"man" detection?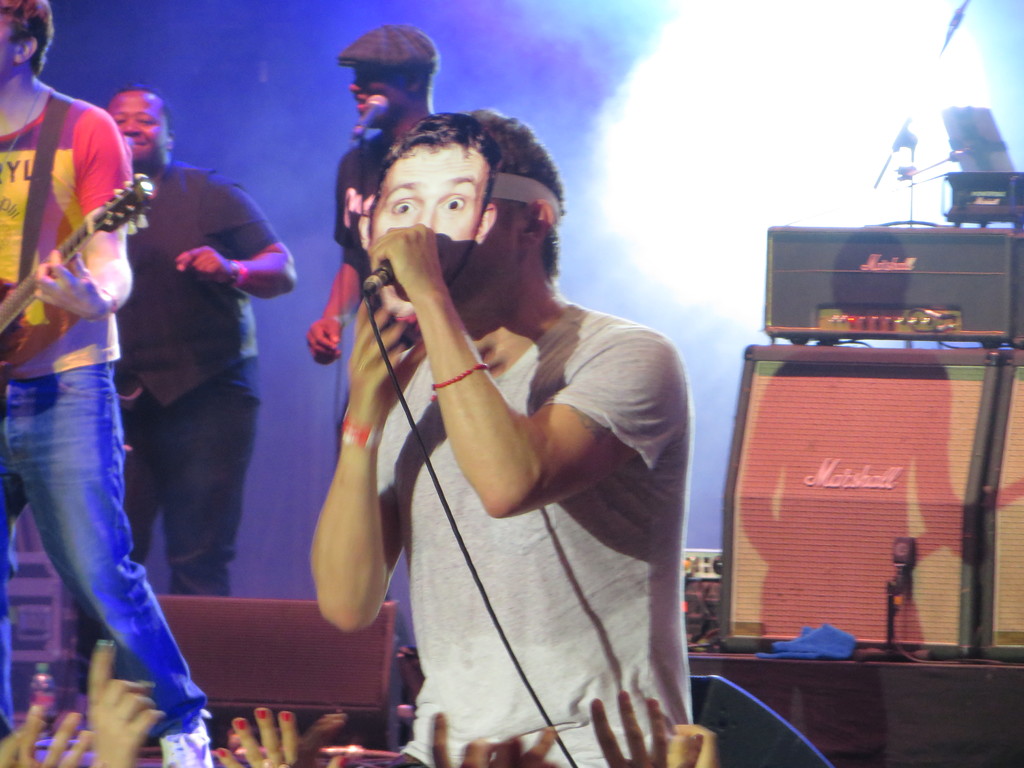
region(305, 20, 435, 365)
